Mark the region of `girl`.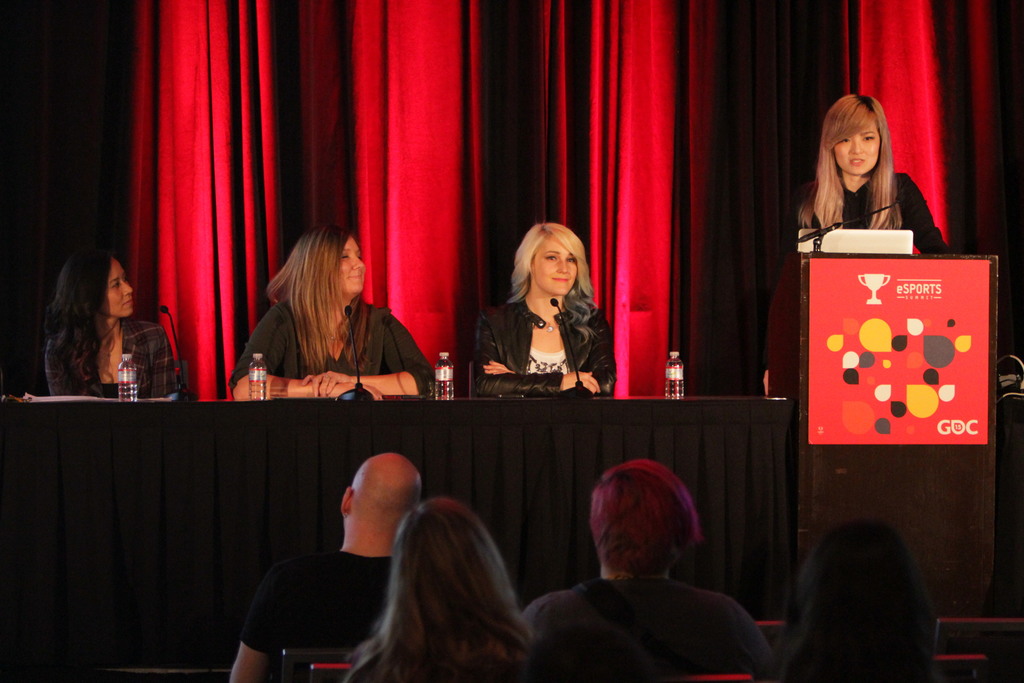
Region: bbox=[753, 522, 936, 682].
